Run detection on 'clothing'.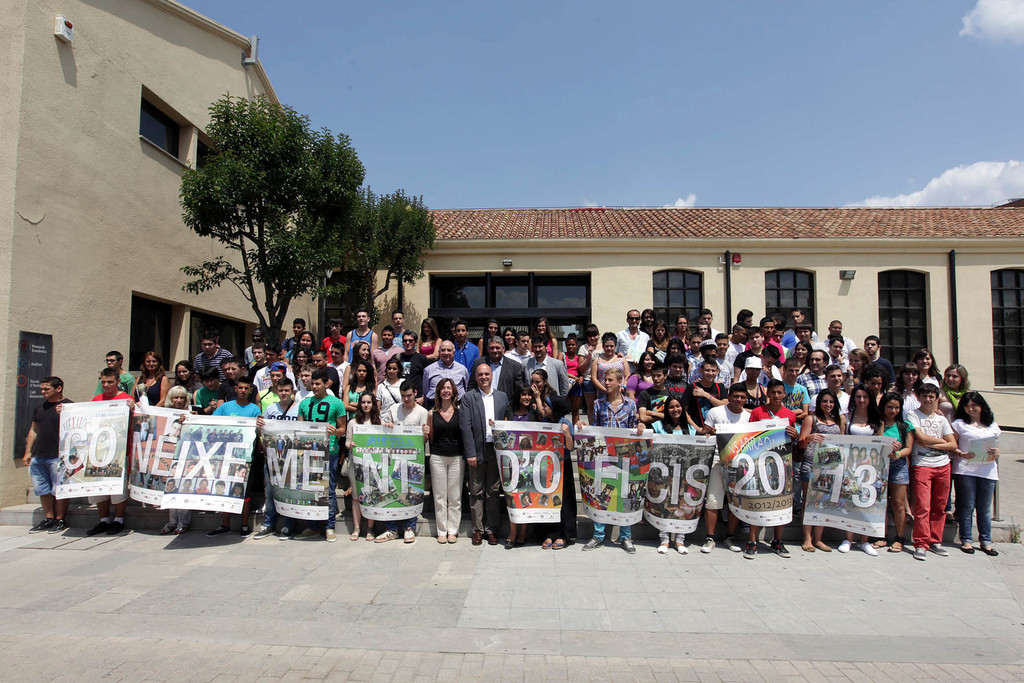
Result: crop(452, 337, 482, 369).
